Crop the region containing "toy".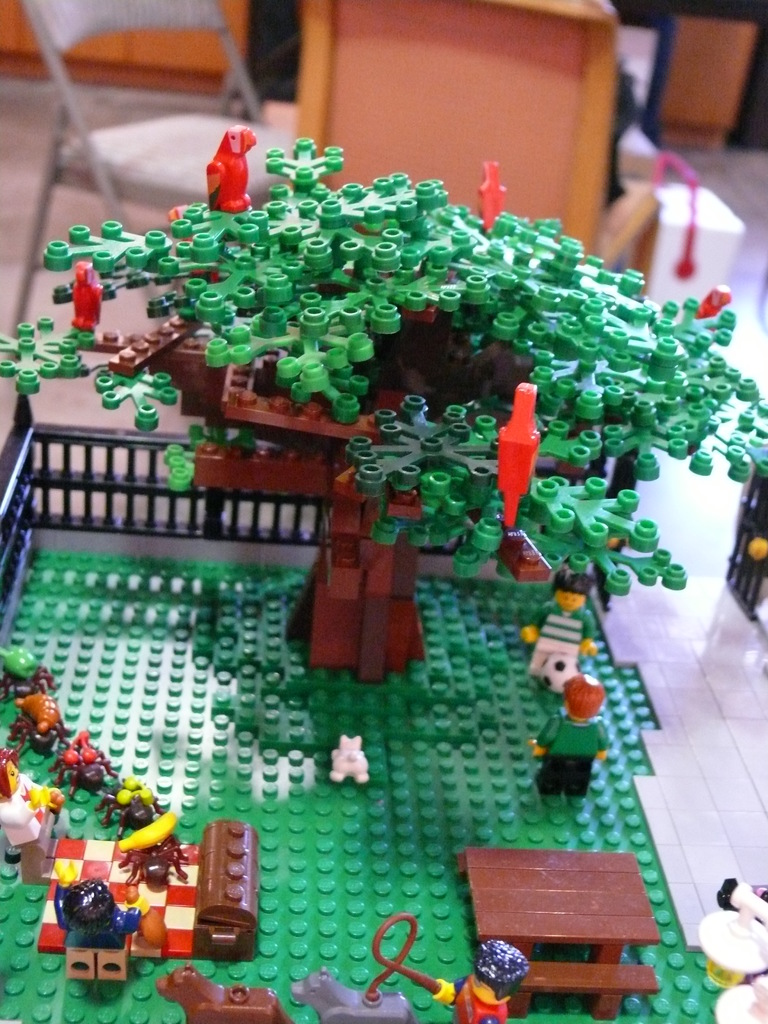
Crop region: box=[287, 968, 426, 1023].
